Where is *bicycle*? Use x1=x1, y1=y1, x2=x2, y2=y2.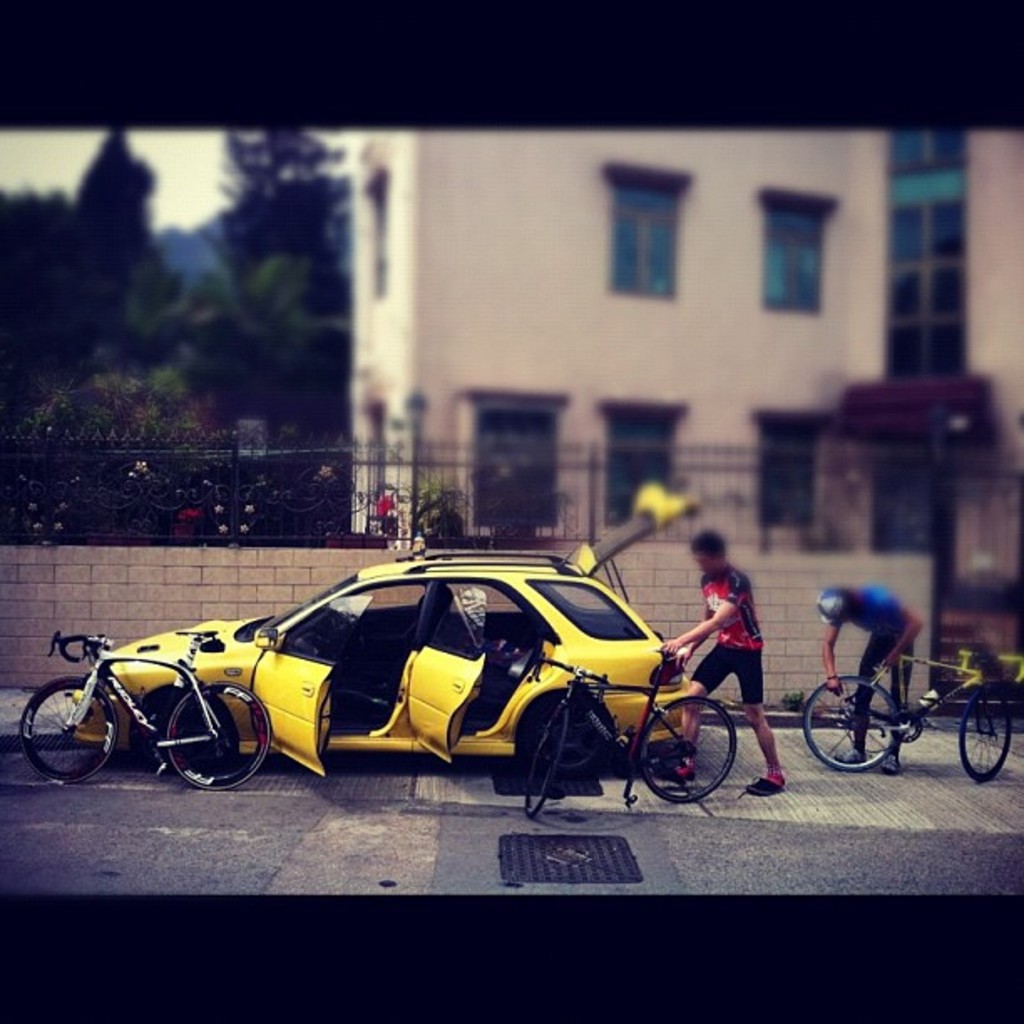
x1=803, y1=626, x2=1022, y2=786.
